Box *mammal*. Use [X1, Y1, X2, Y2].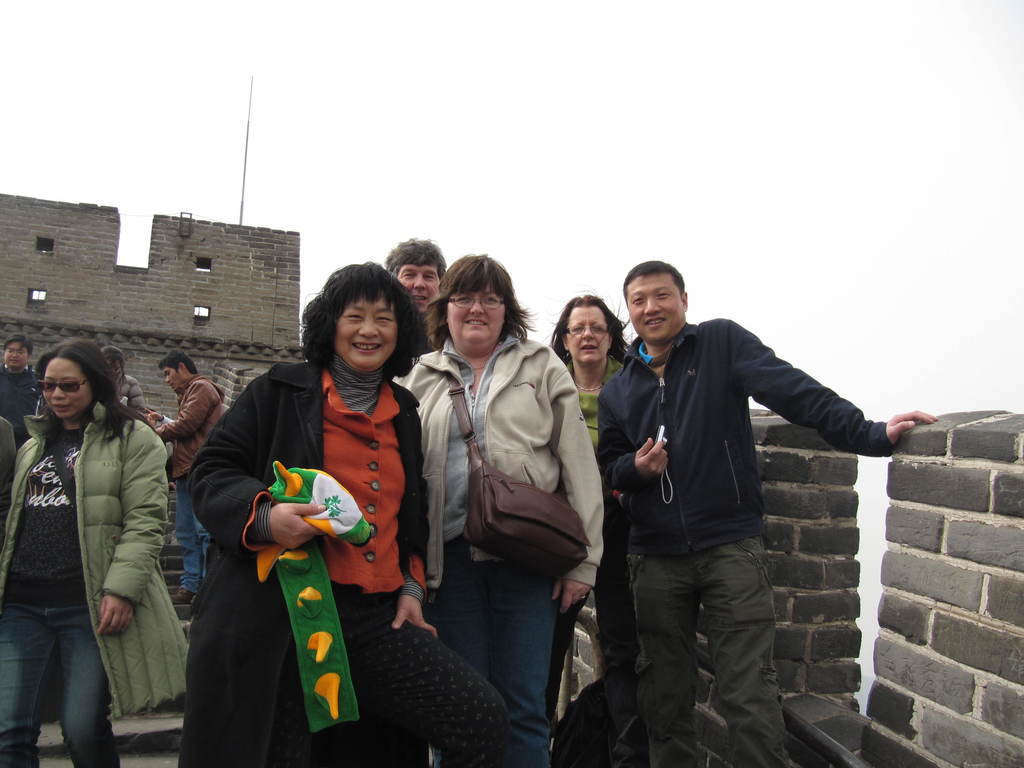
[175, 289, 447, 726].
